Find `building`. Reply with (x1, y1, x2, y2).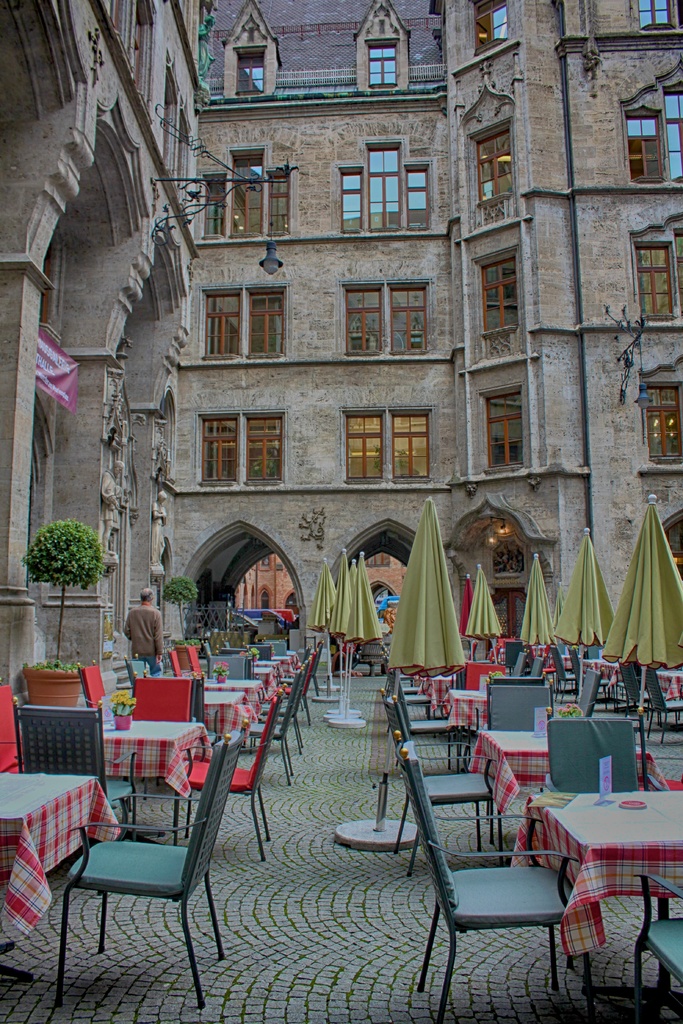
(0, 0, 682, 706).
